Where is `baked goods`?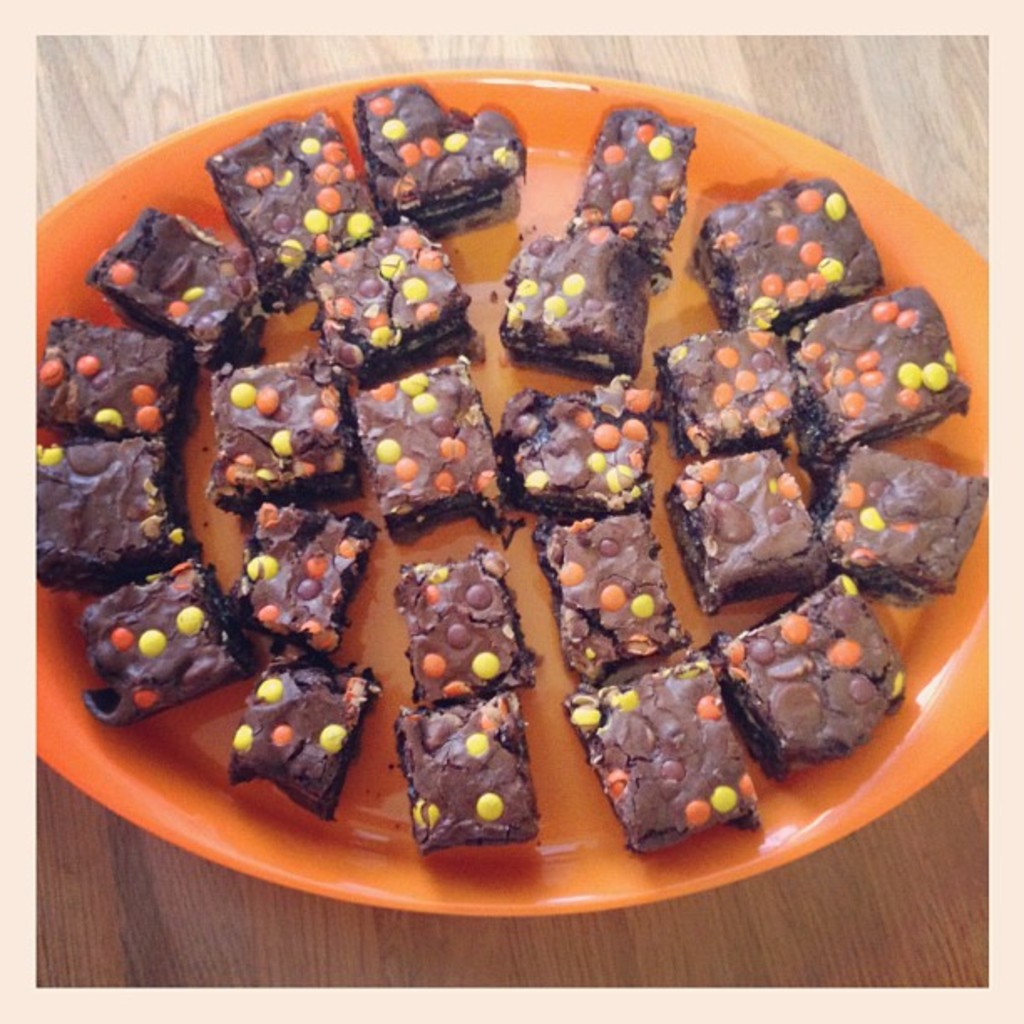
(left=231, top=648, right=370, bottom=825).
